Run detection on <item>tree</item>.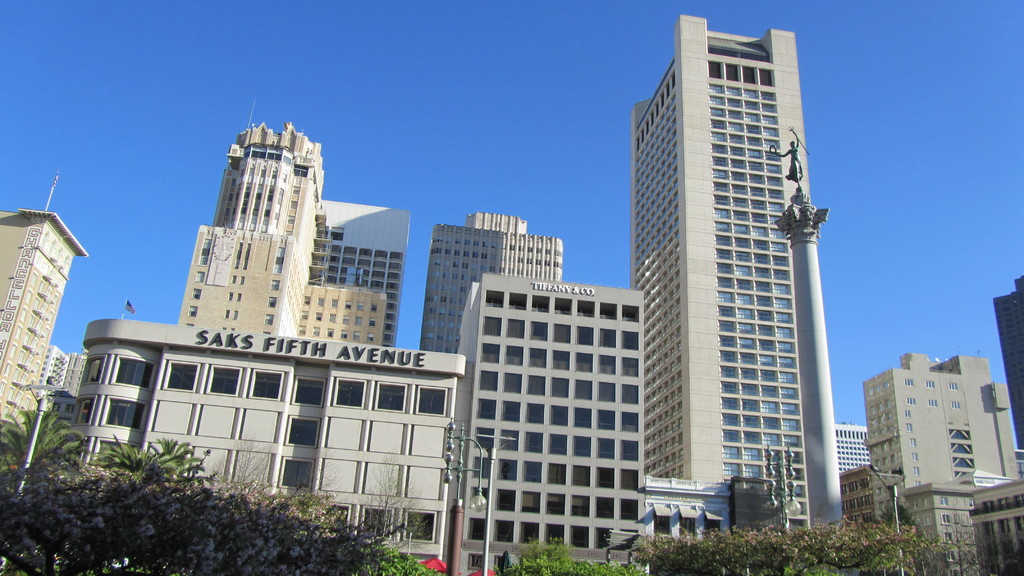
Result: [931, 519, 994, 575].
